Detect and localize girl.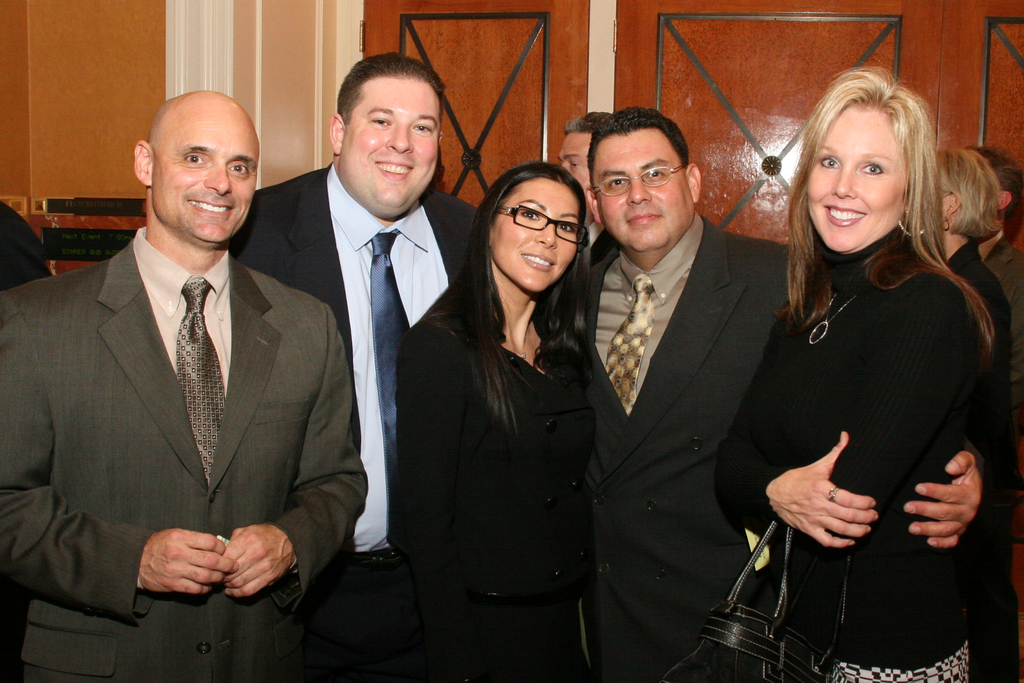
Localized at region(703, 72, 1007, 682).
